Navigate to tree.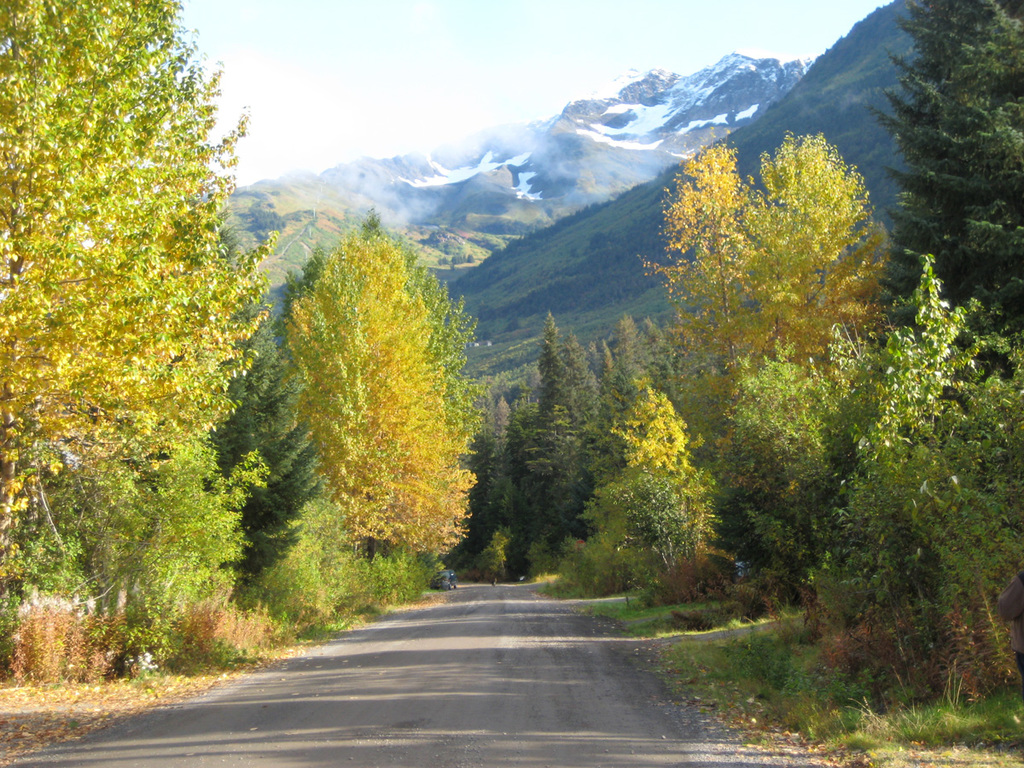
Navigation target: {"x1": 576, "y1": 321, "x2": 655, "y2": 488}.
